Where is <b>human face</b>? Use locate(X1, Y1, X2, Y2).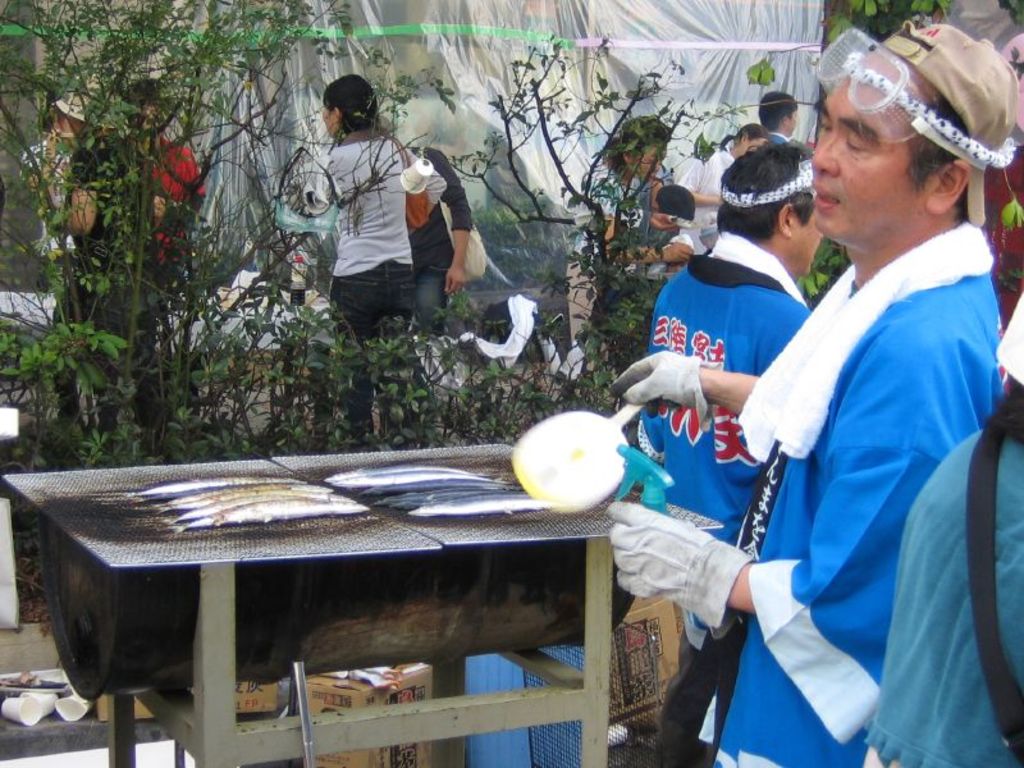
locate(321, 102, 335, 140).
